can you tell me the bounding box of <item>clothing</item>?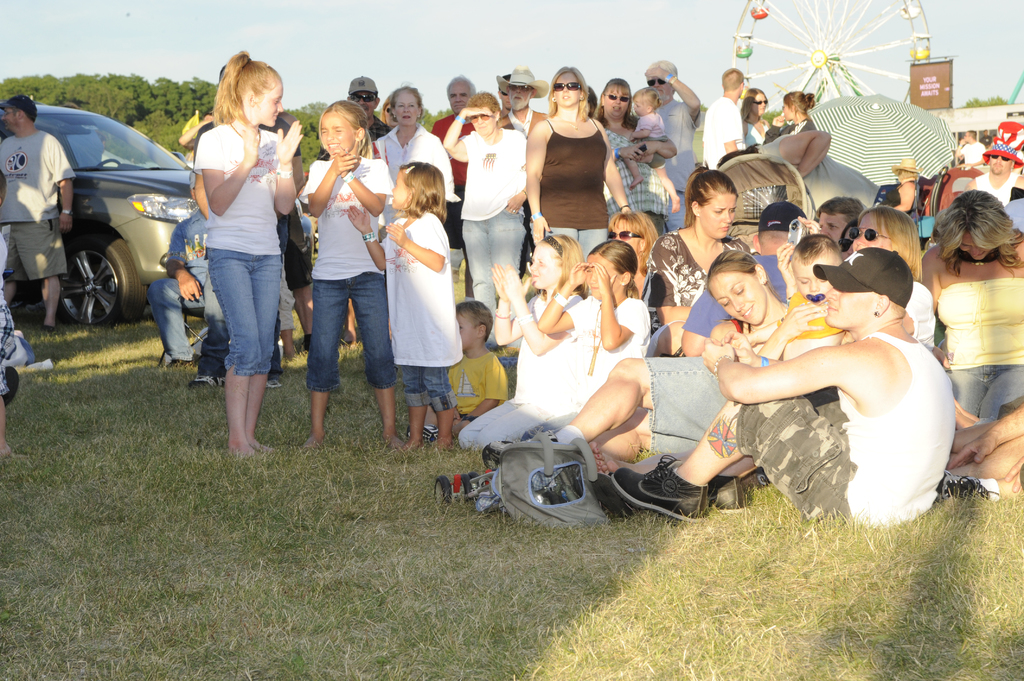
BBox(686, 256, 787, 340).
